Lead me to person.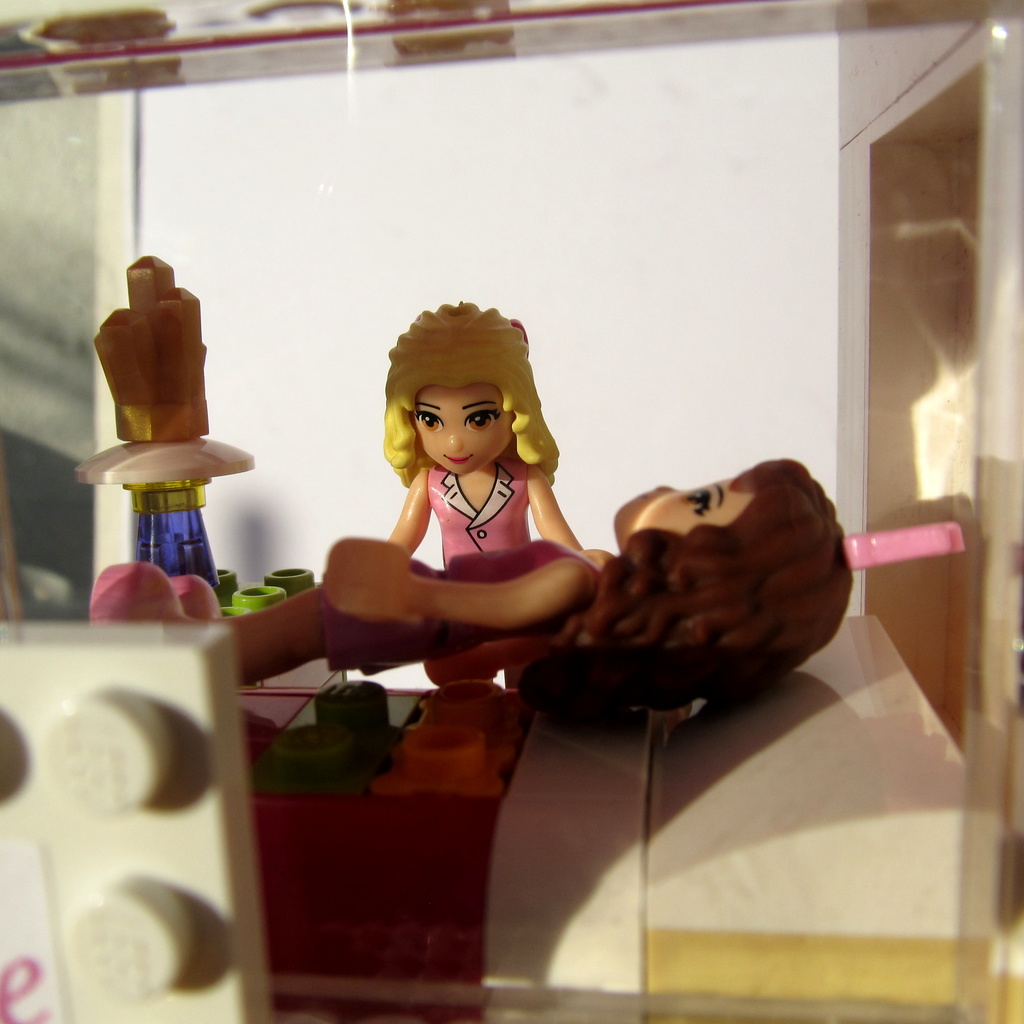
Lead to (x1=389, y1=300, x2=589, y2=694).
